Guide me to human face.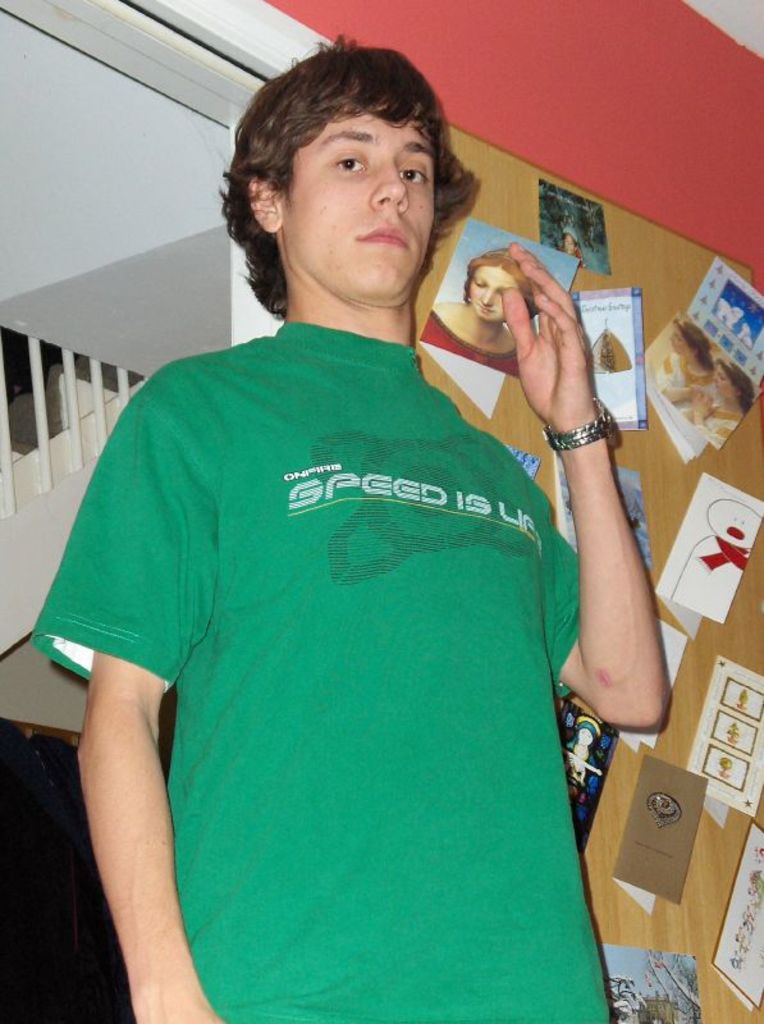
Guidance: bbox=[461, 262, 525, 319].
